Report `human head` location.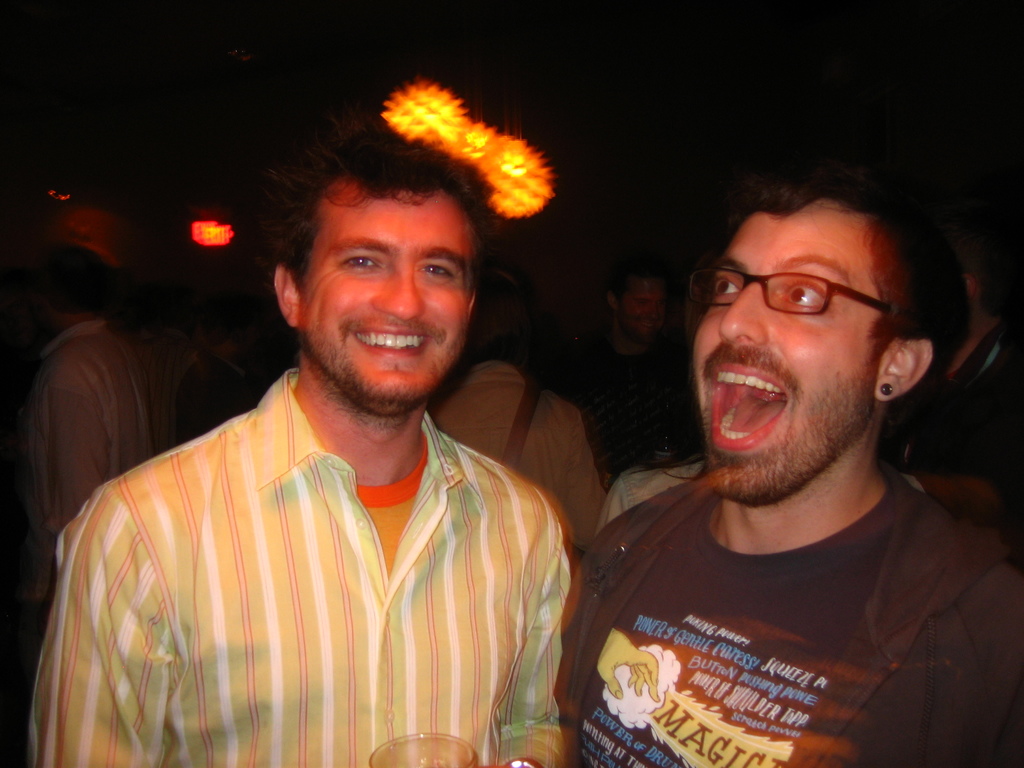
Report: left=604, top=252, right=678, bottom=352.
